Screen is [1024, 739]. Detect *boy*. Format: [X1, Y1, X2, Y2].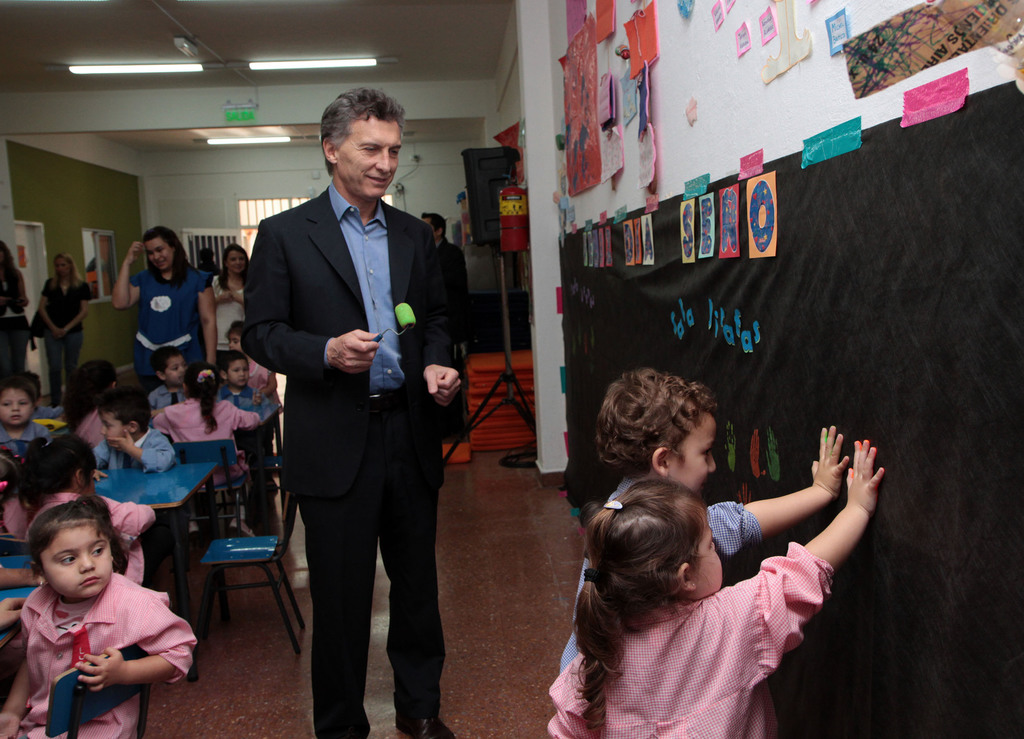
[147, 344, 190, 418].
